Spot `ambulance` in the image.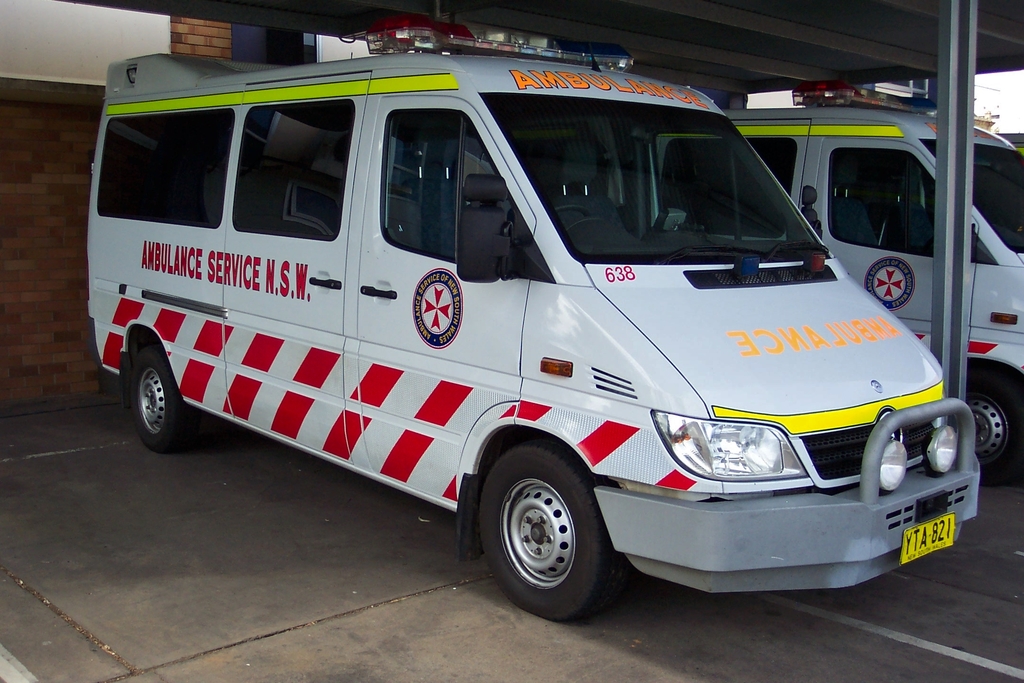
`ambulance` found at 716 99 1023 494.
